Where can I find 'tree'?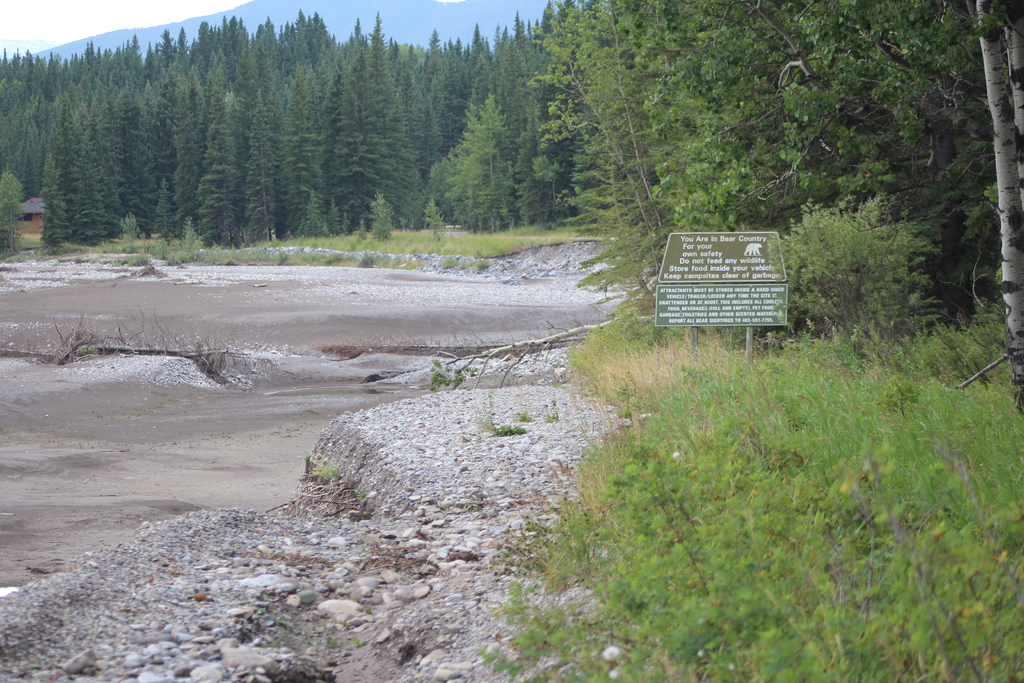
You can find it at locate(432, 82, 530, 213).
